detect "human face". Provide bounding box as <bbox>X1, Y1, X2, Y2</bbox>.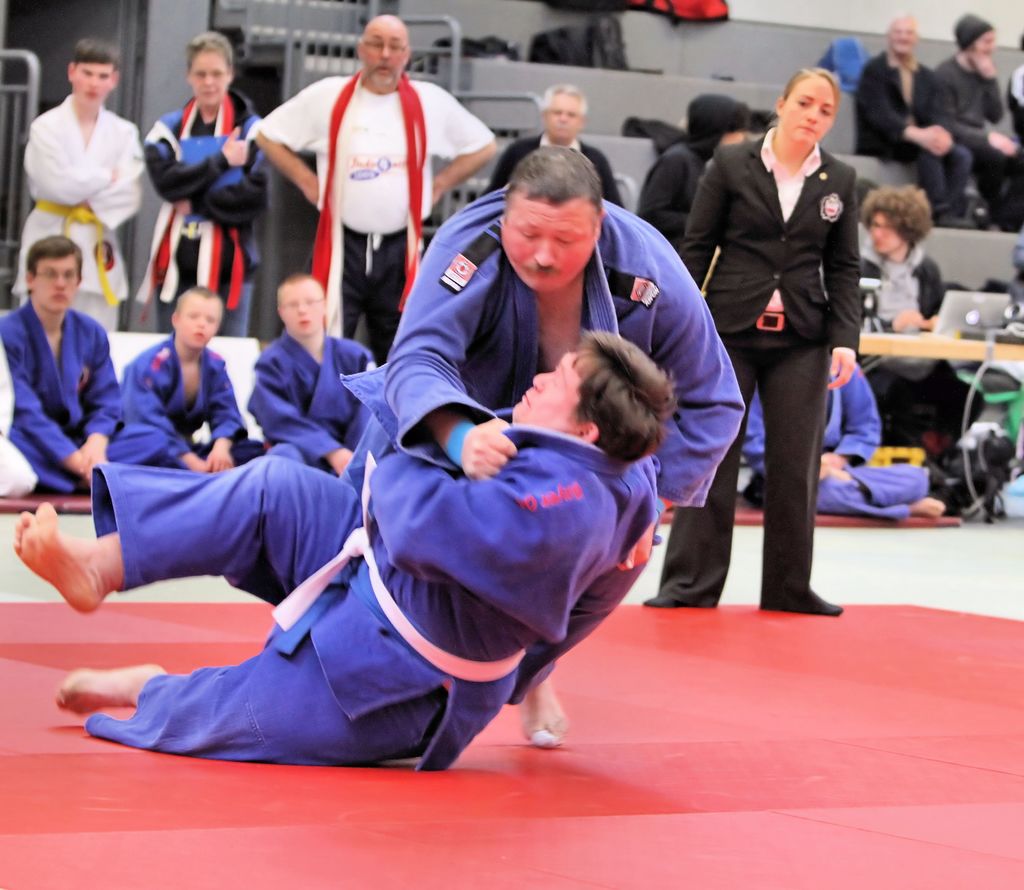
<bbox>776, 77, 834, 147</bbox>.
